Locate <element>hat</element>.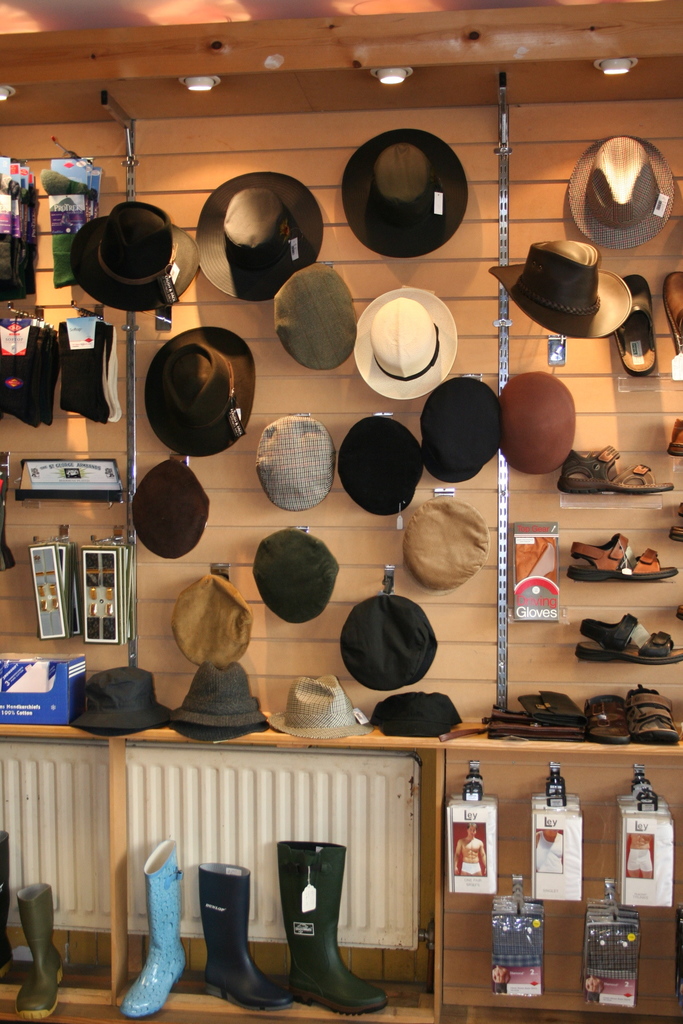
Bounding box: <bbox>485, 241, 636, 335</bbox>.
